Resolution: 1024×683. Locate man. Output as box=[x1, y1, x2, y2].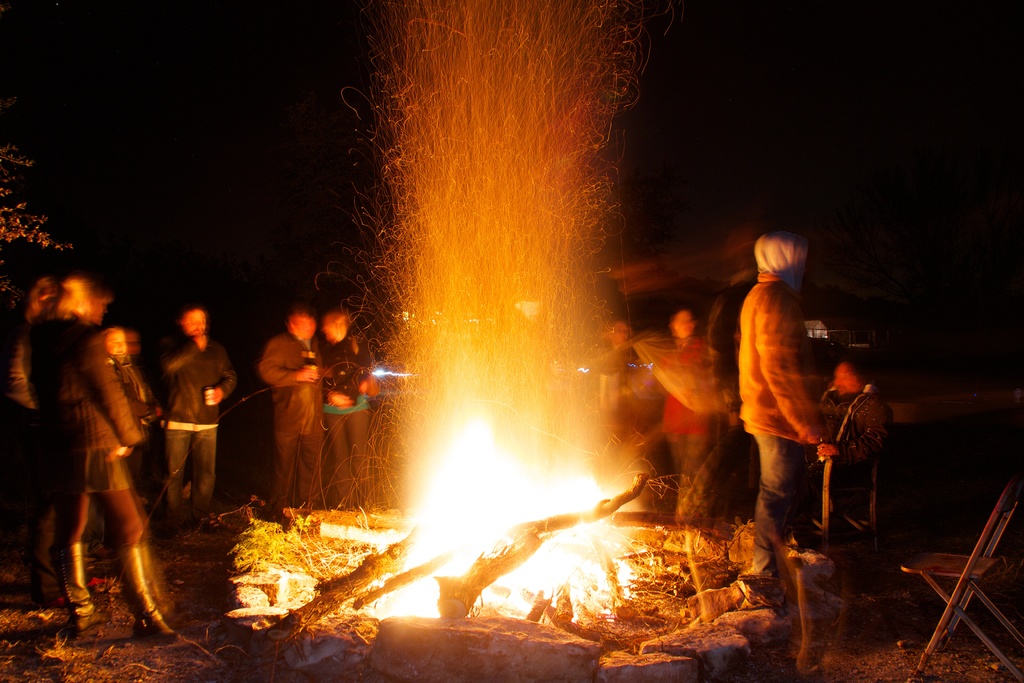
box=[261, 309, 330, 527].
